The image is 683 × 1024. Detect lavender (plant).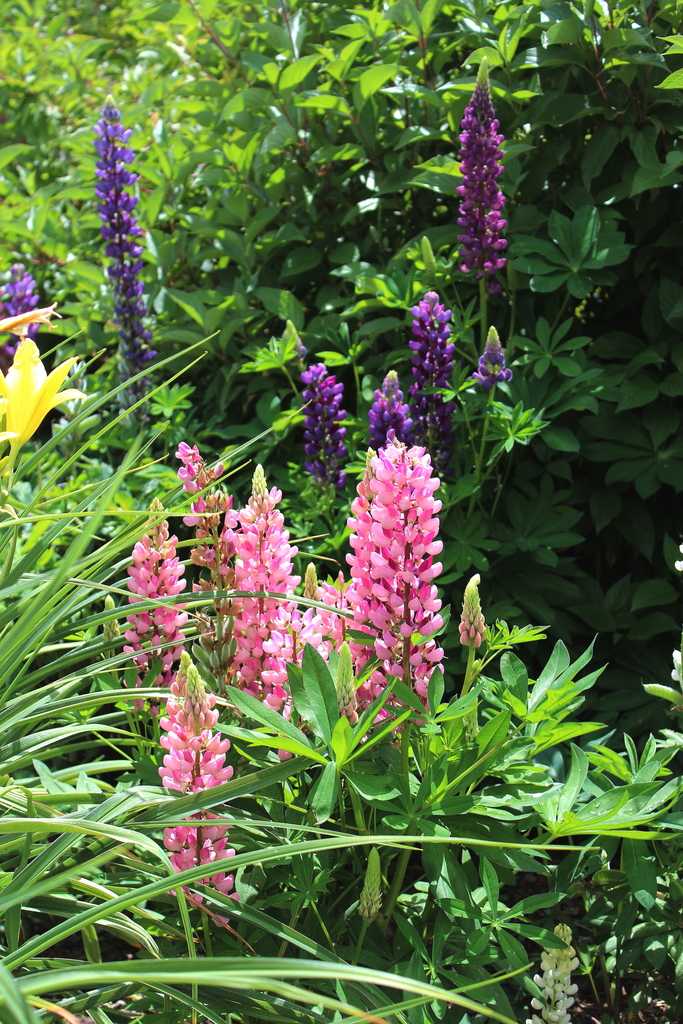
Detection: (152,657,230,924).
